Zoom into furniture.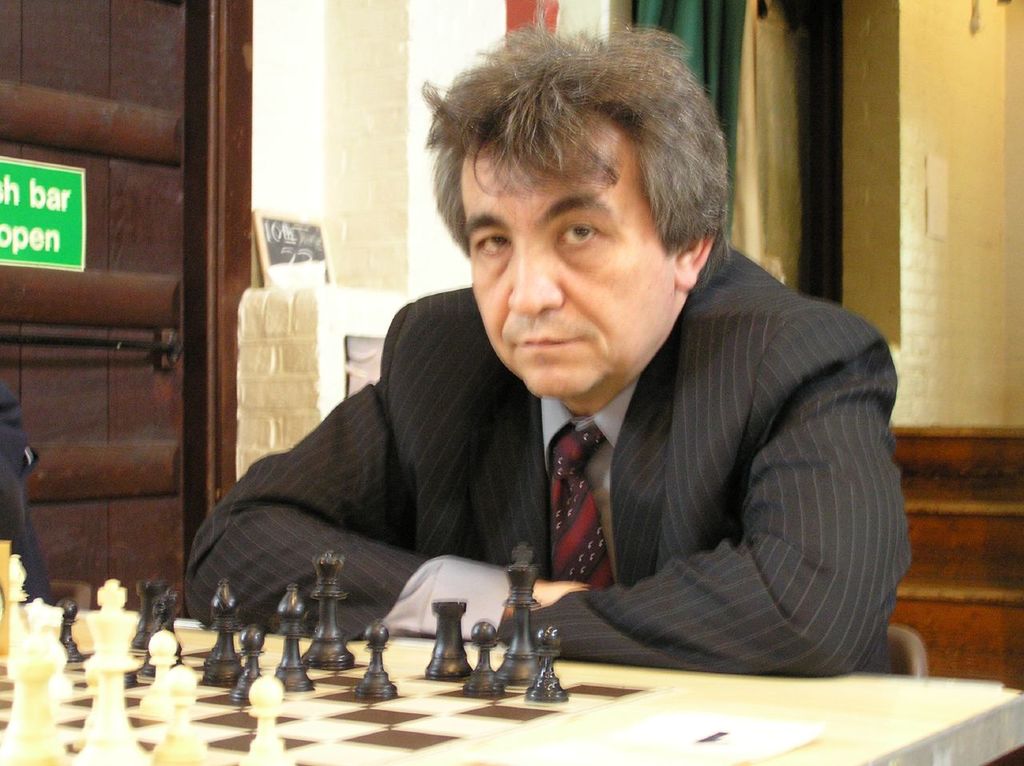
Zoom target: [left=0, top=596, right=1023, bottom=765].
